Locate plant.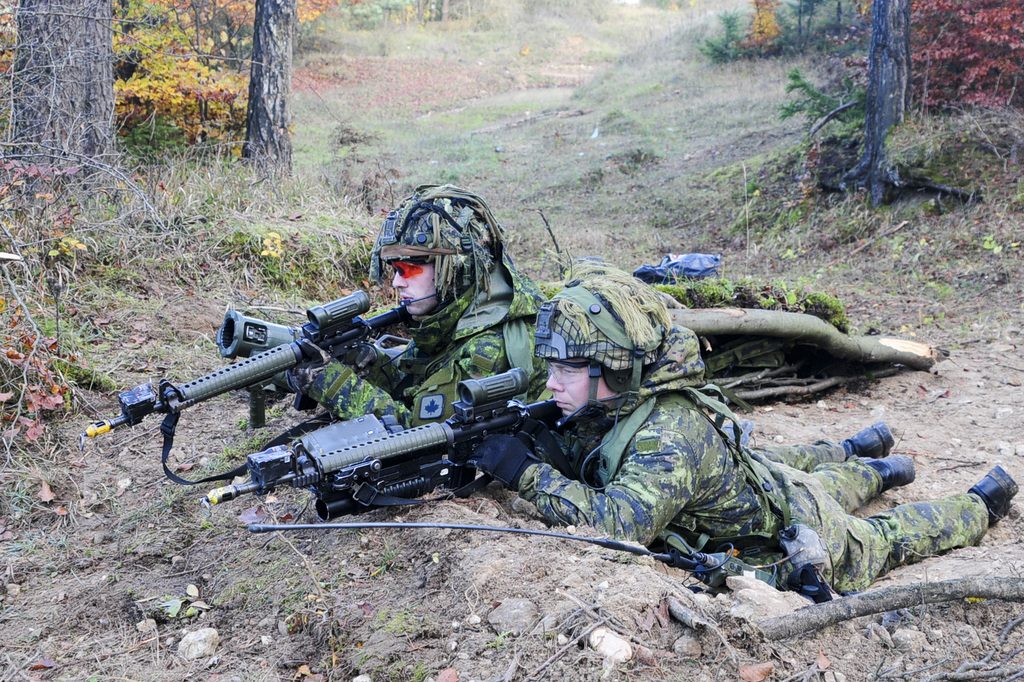
Bounding box: {"x1": 411, "y1": 659, "x2": 426, "y2": 681}.
